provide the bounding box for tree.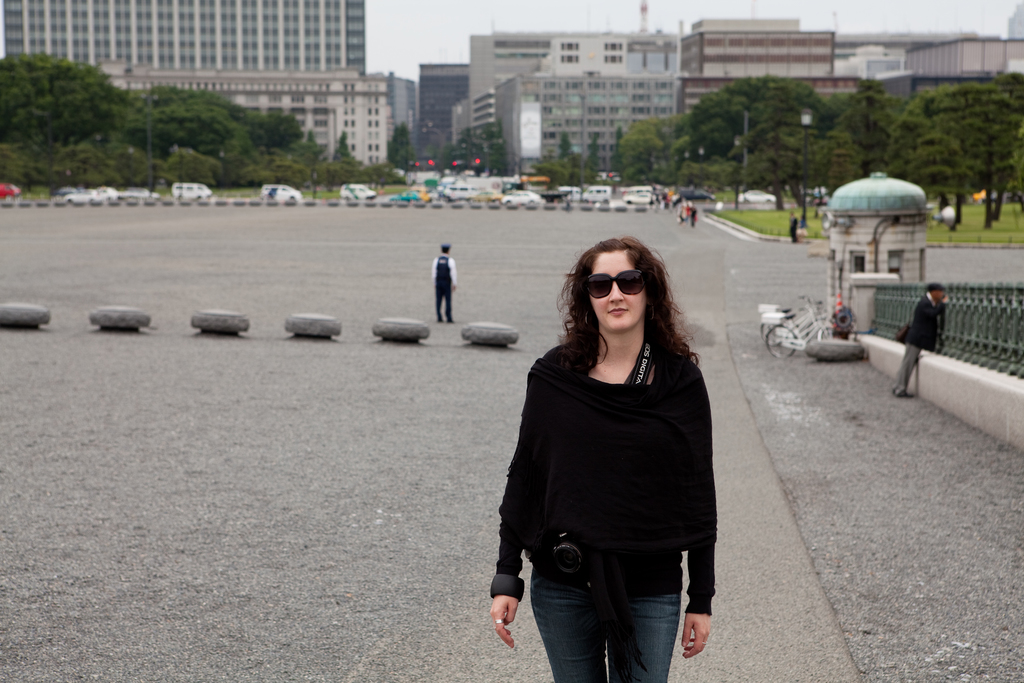
box=[333, 129, 351, 160].
